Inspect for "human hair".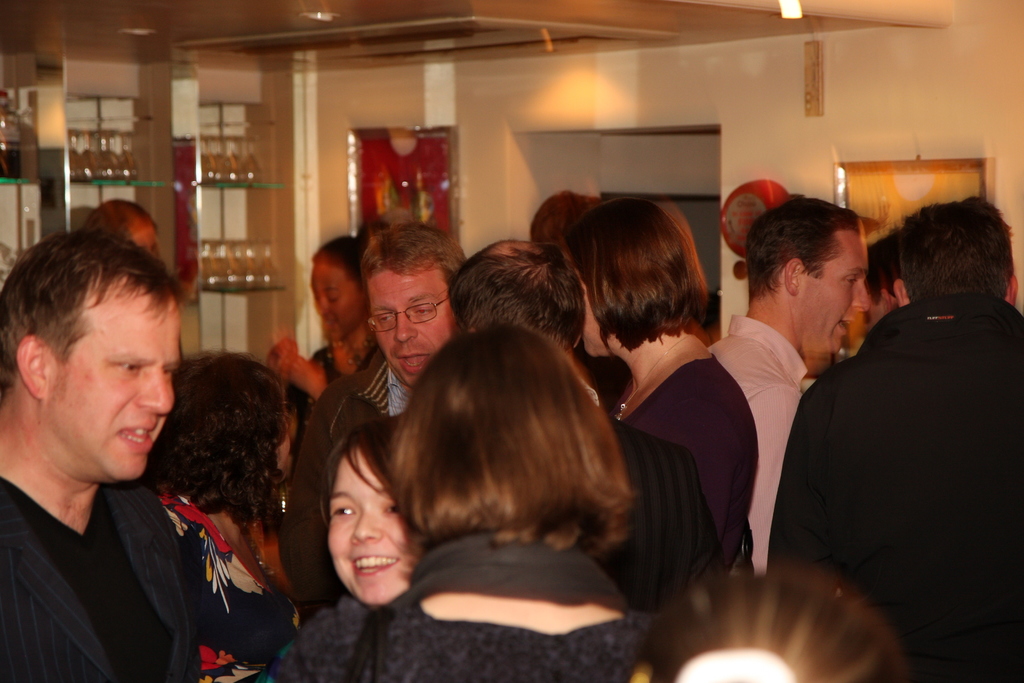
Inspection: (left=862, top=226, right=900, bottom=300).
